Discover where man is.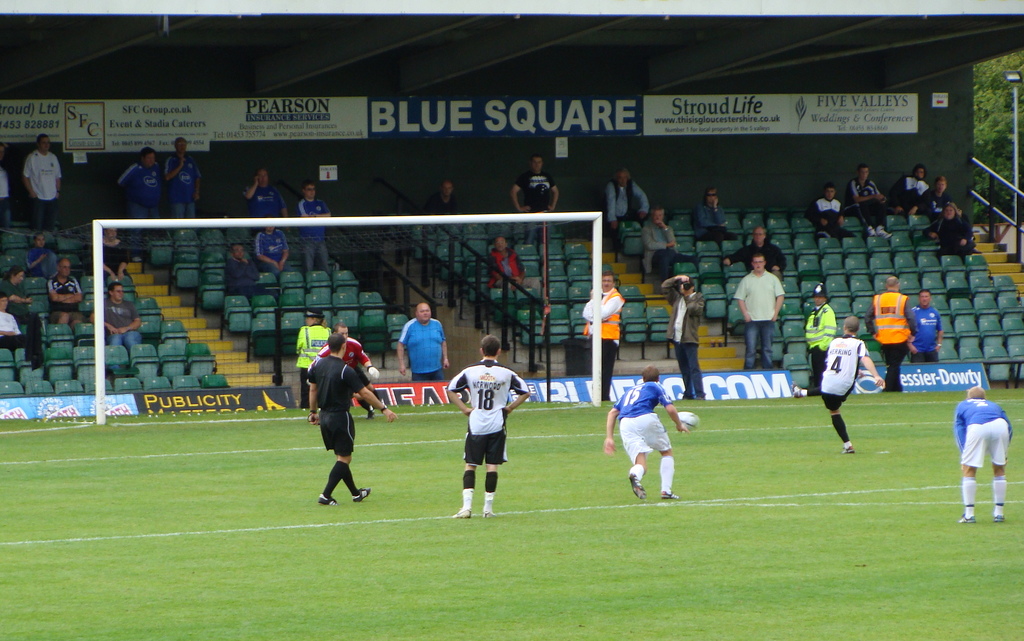
Discovered at region(907, 284, 945, 362).
